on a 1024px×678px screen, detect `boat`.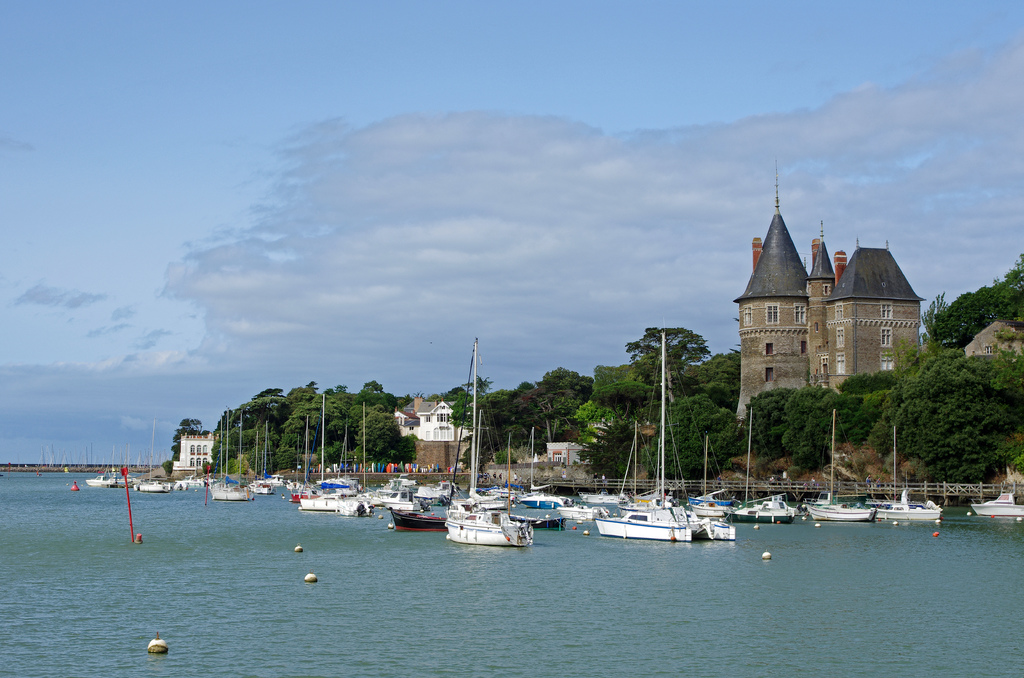
(left=591, top=323, right=731, bottom=543).
